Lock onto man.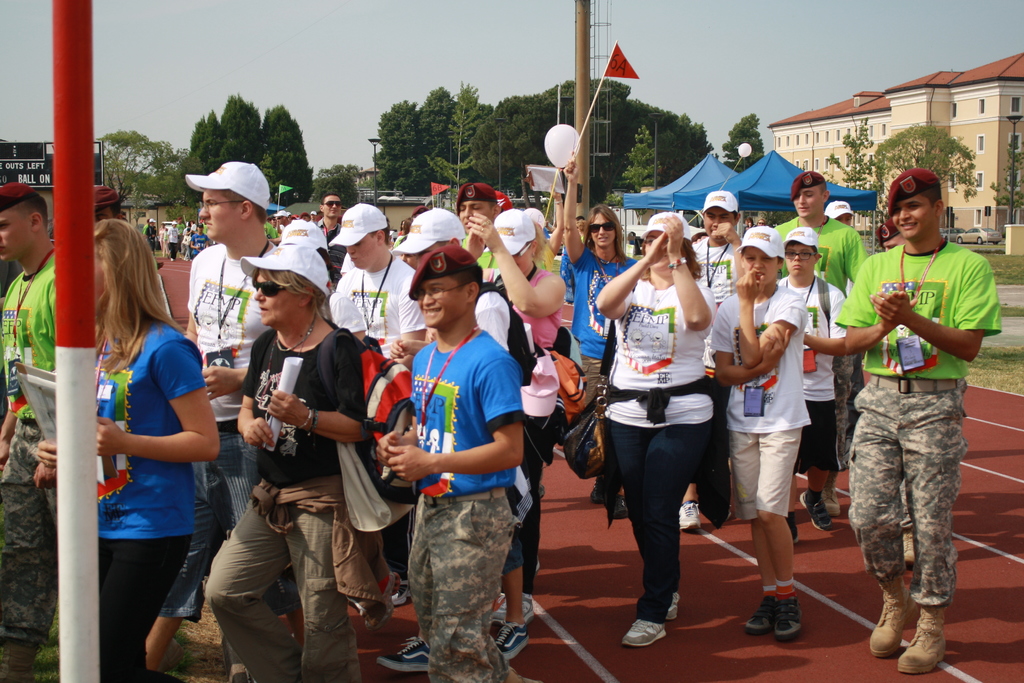
Locked: l=191, t=229, r=211, b=259.
